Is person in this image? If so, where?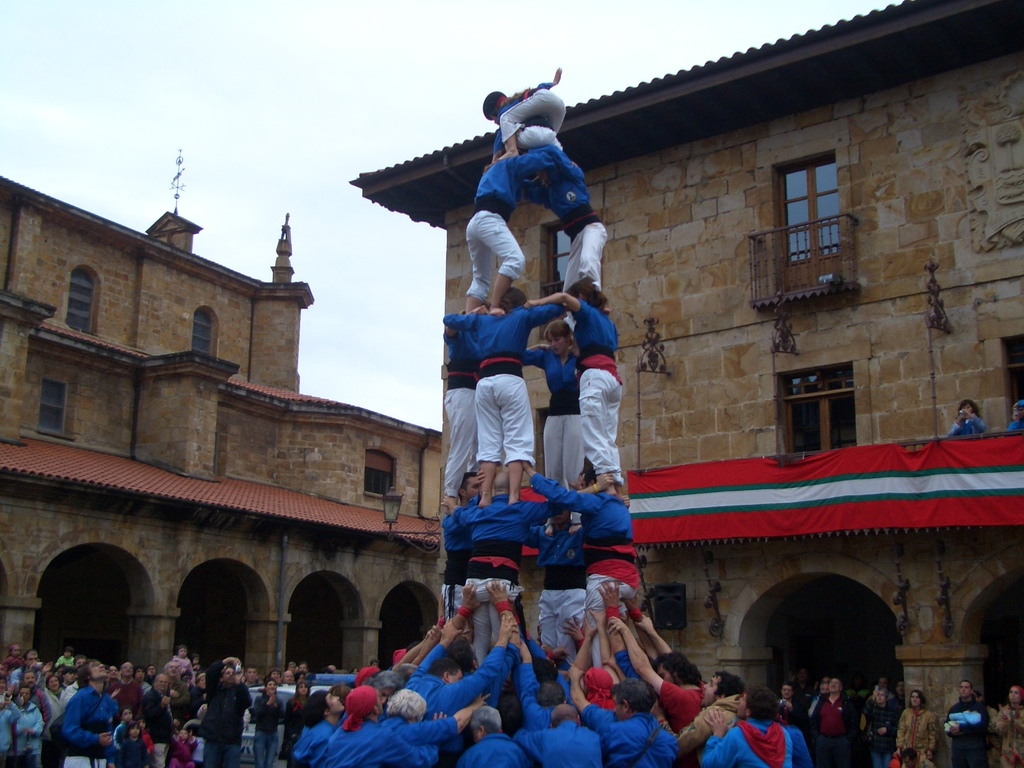
Yes, at 282/680/312/759.
